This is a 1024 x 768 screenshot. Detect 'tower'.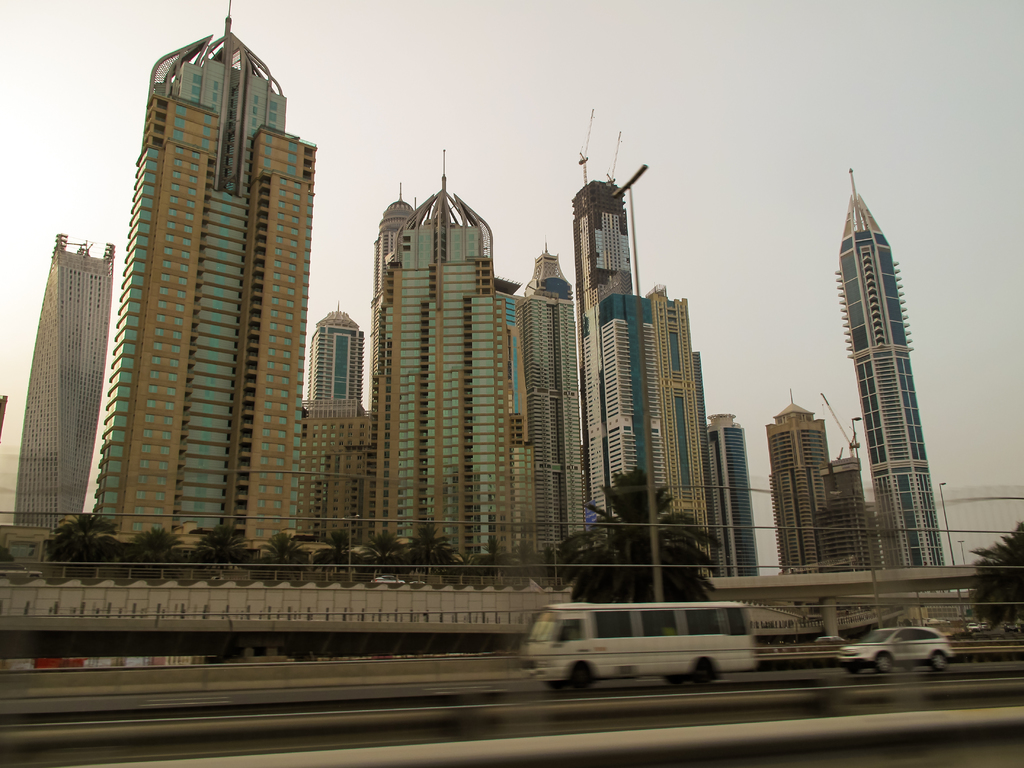
{"left": 834, "top": 186, "right": 939, "bottom": 564}.
